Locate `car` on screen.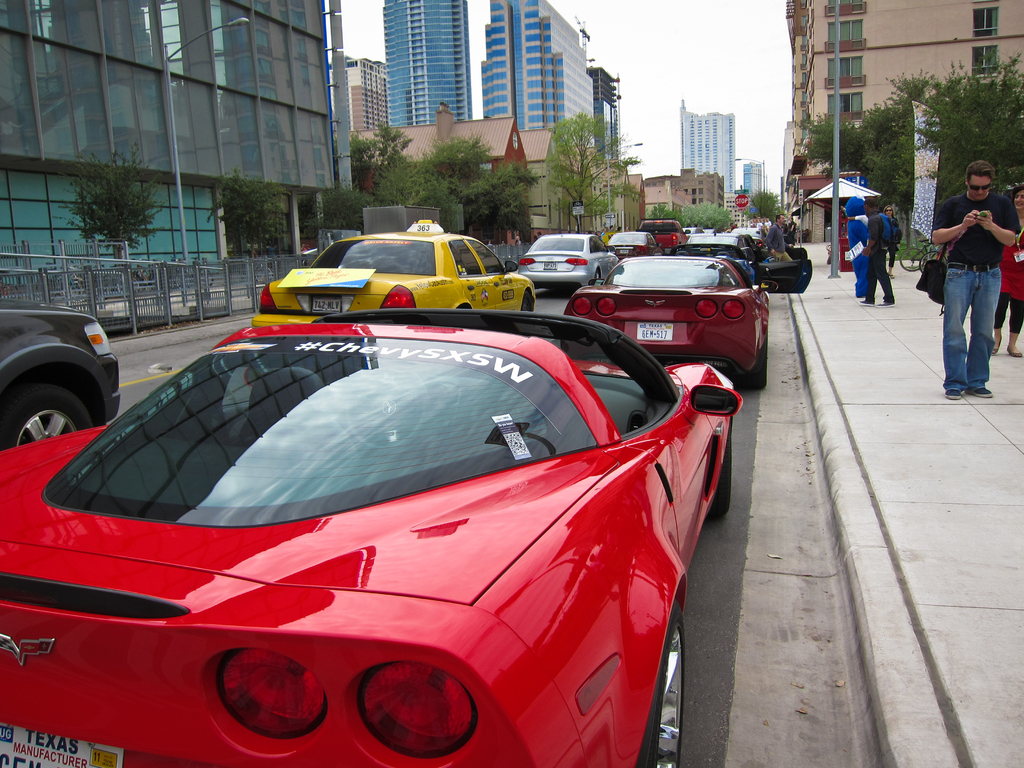
On screen at 515:229:627:297.
